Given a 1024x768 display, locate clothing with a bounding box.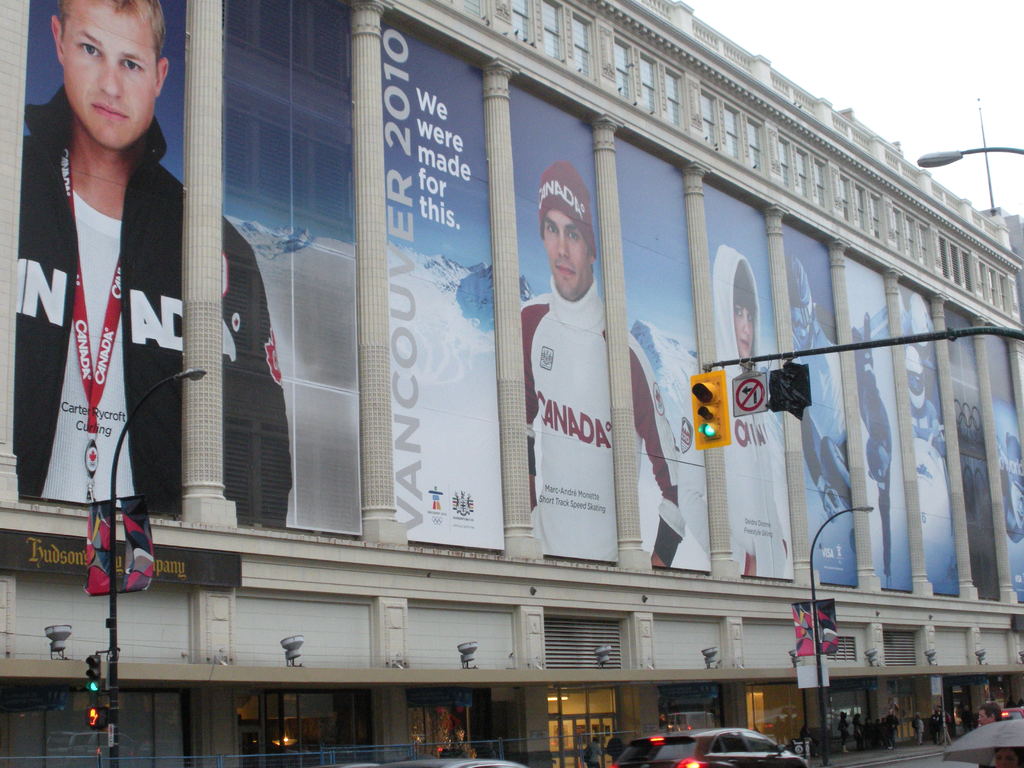
Located: (left=914, top=348, right=940, bottom=404).
